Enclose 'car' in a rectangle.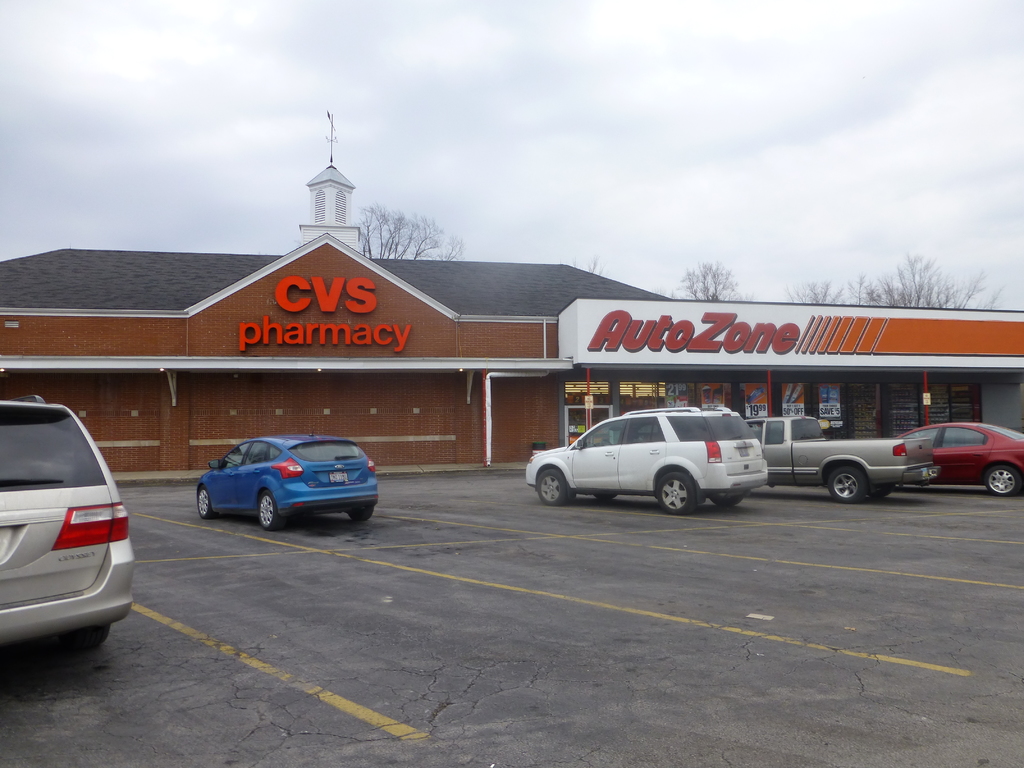
522/413/781/518.
